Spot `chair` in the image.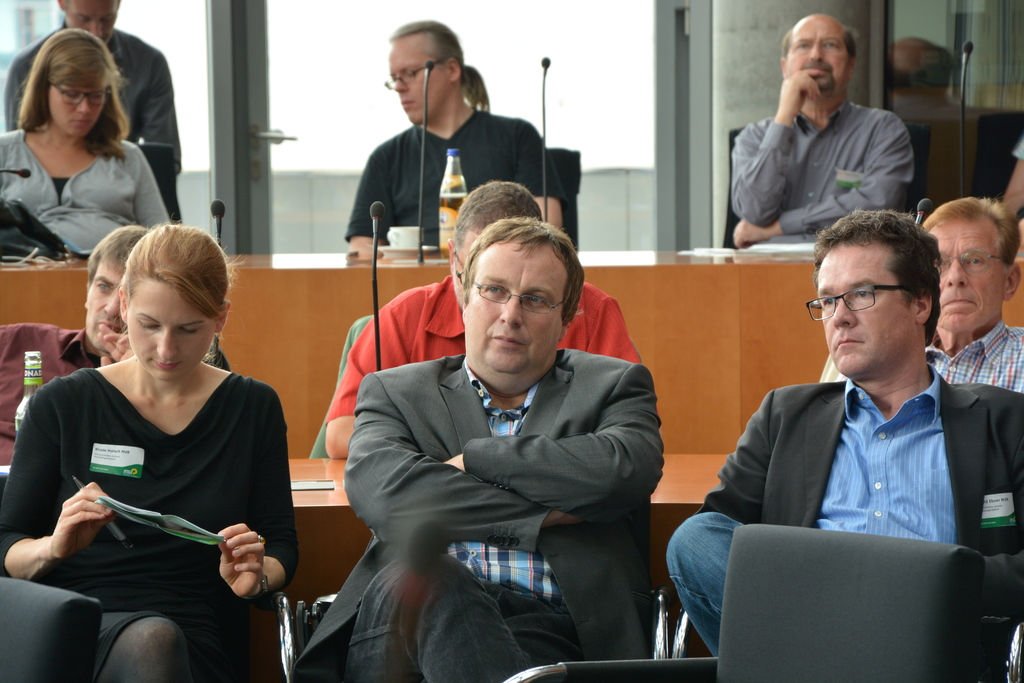
`chair` found at 132/137/191/224.
